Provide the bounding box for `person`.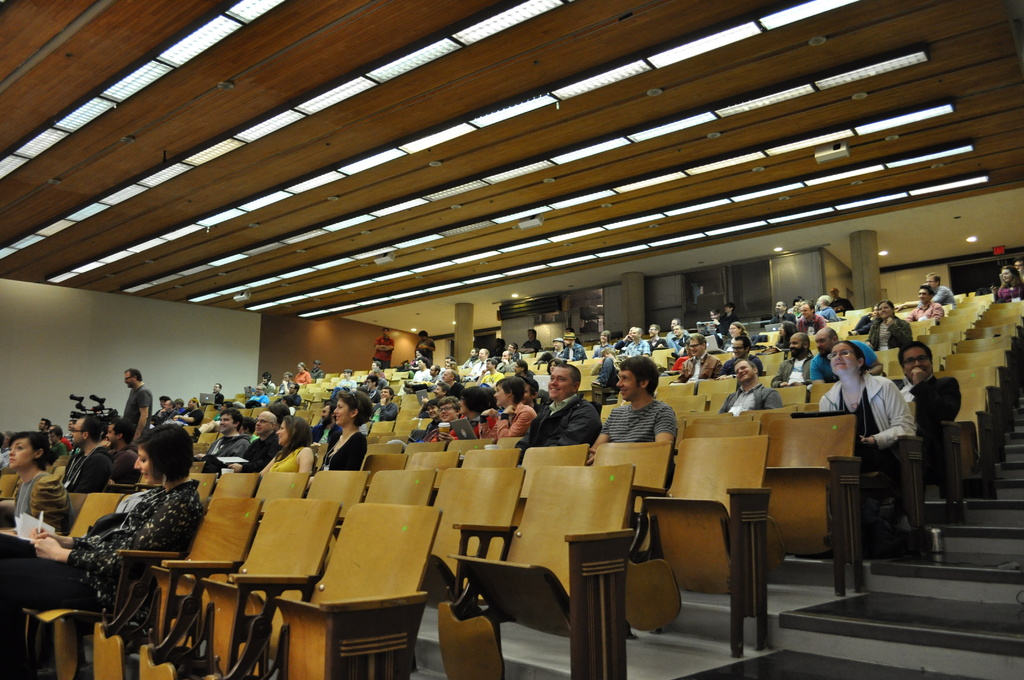
x1=906, y1=285, x2=943, y2=321.
